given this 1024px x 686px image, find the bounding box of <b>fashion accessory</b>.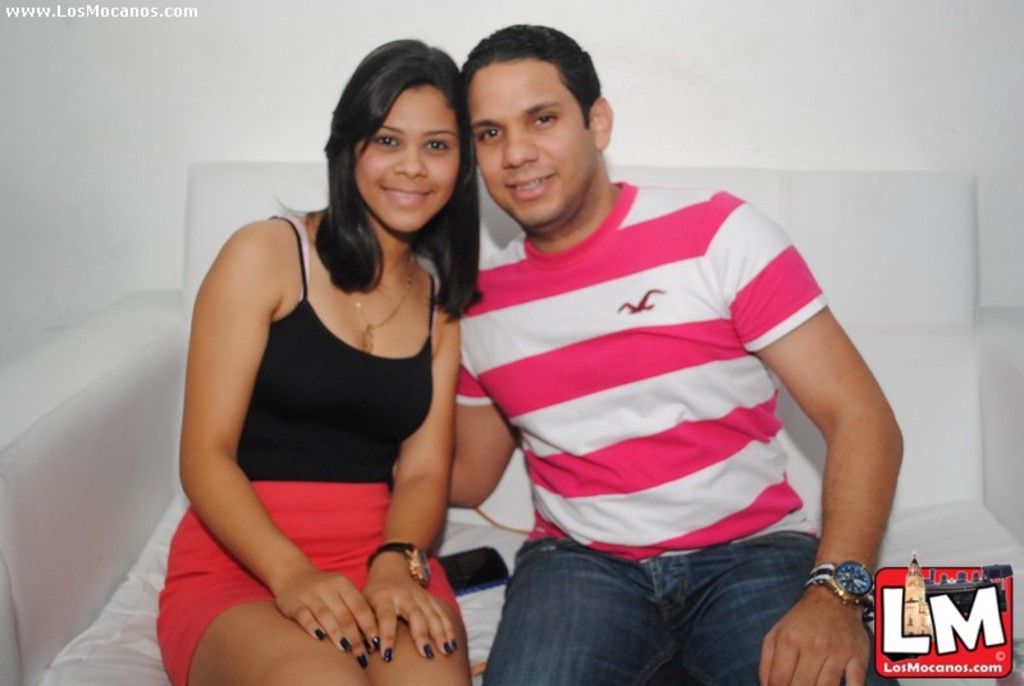
{"x1": 797, "y1": 558, "x2": 881, "y2": 626}.
